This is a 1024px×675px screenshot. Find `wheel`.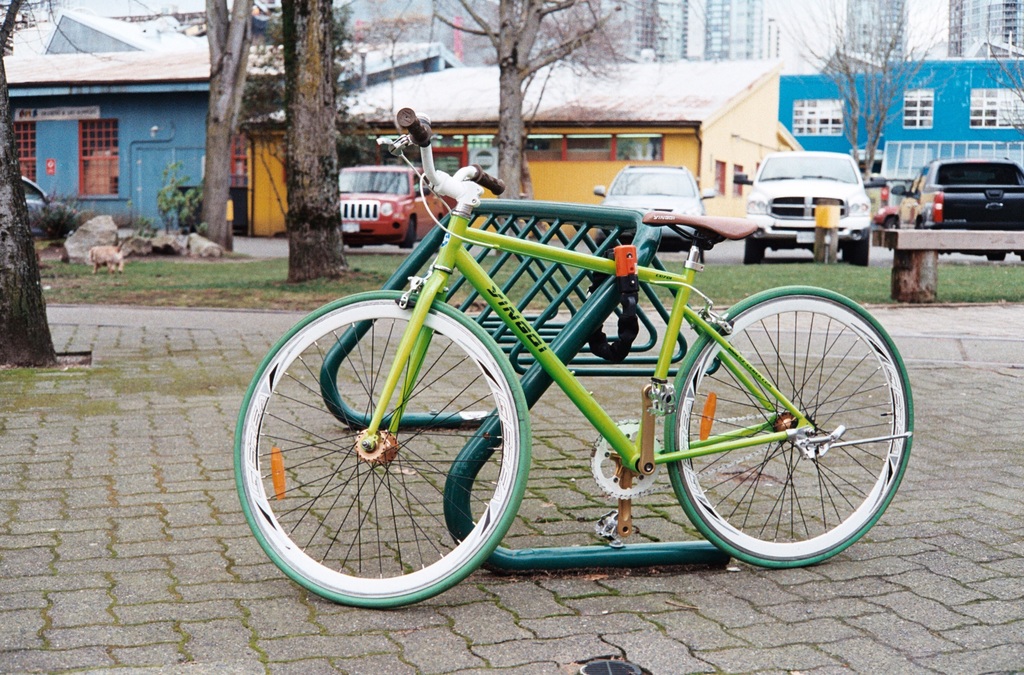
Bounding box: rect(399, 220, 417, 251).
